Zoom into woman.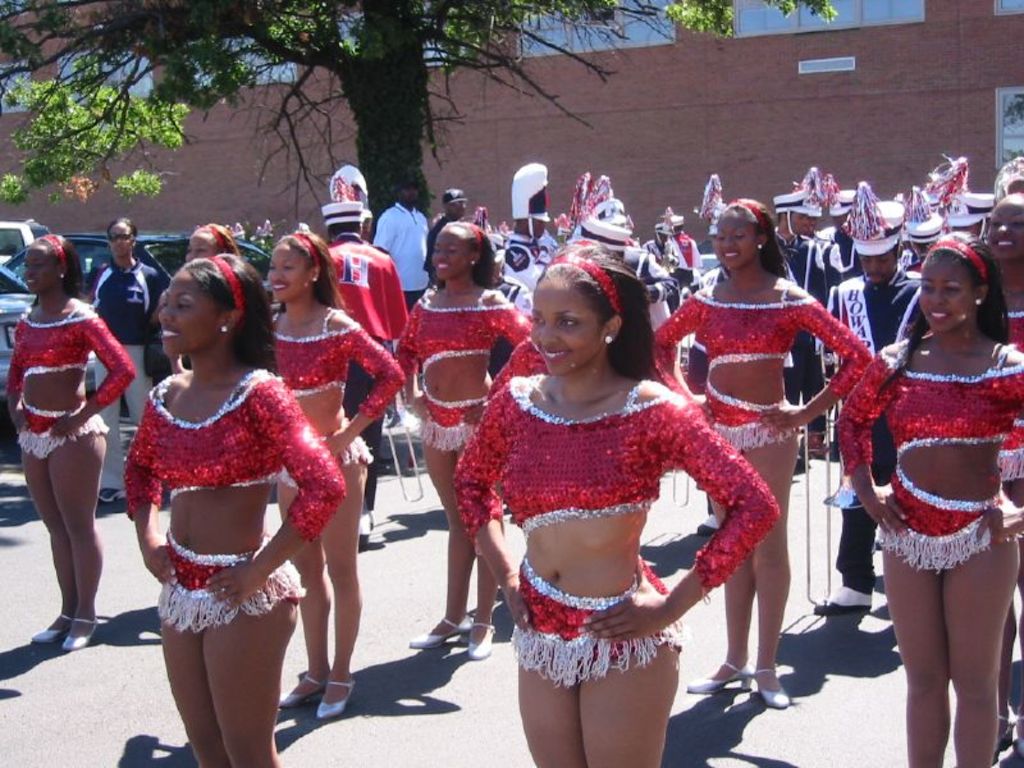
Zoom target: (453, 242, 781, 765).
